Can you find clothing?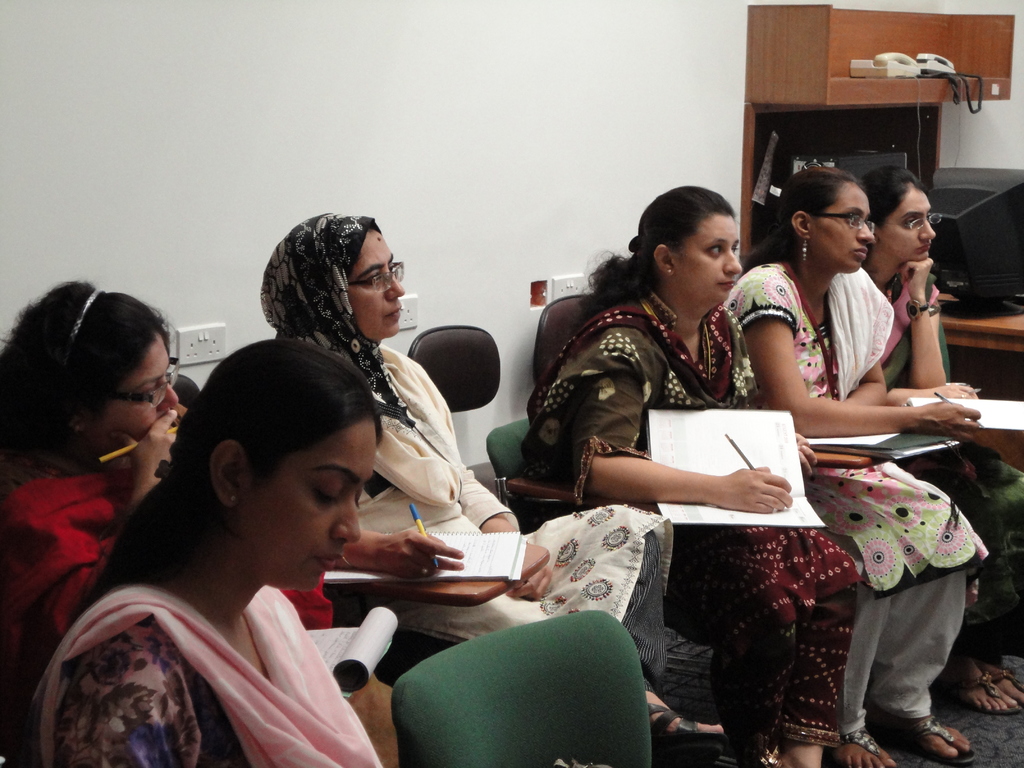
Yes, bounding box: 725,260,988,741.
